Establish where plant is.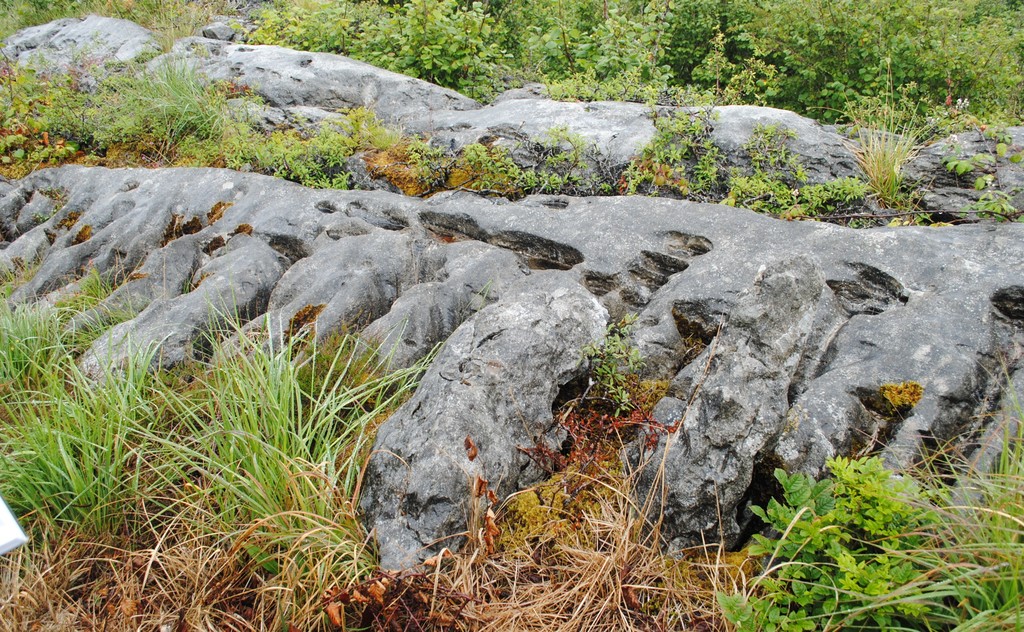
Established at bbox(69, 295, 110, 342).
